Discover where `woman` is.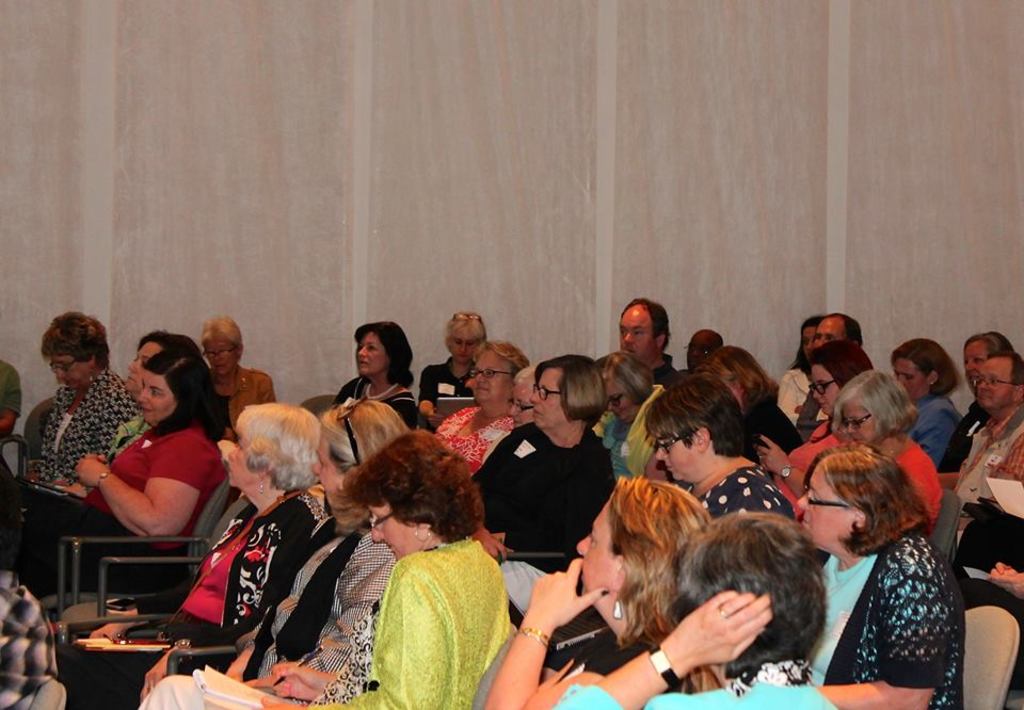
Discovered at box(794, 366, 938, 520).
